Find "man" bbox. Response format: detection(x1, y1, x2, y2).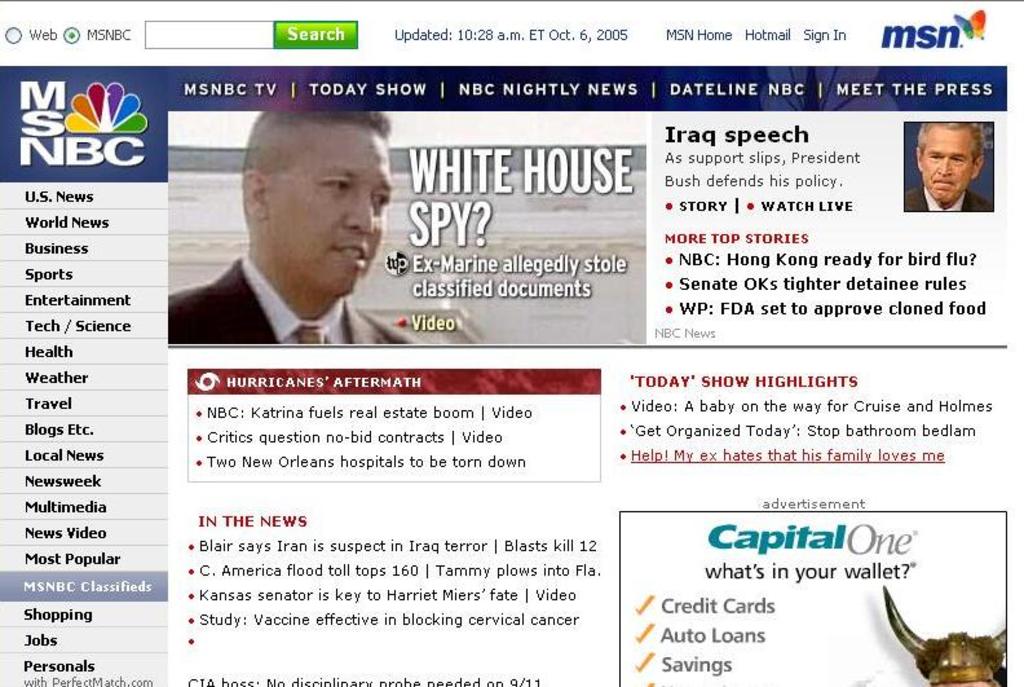
detection(177, 124, 460, 366).
